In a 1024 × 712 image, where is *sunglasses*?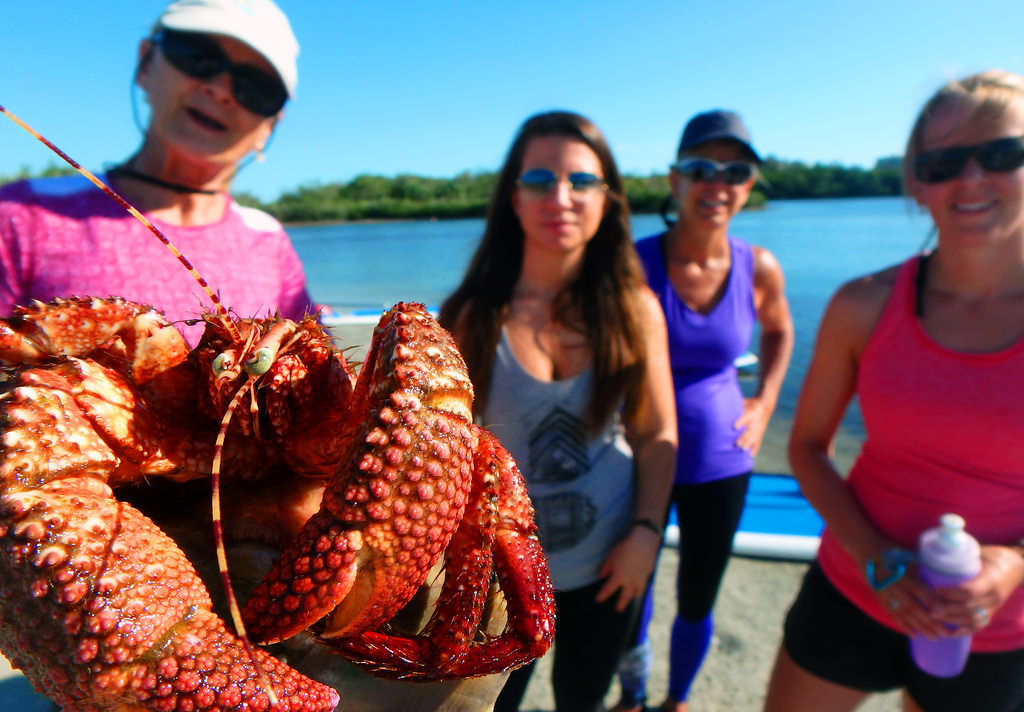
x1=514, y1=168, x2=601, y2=196.
